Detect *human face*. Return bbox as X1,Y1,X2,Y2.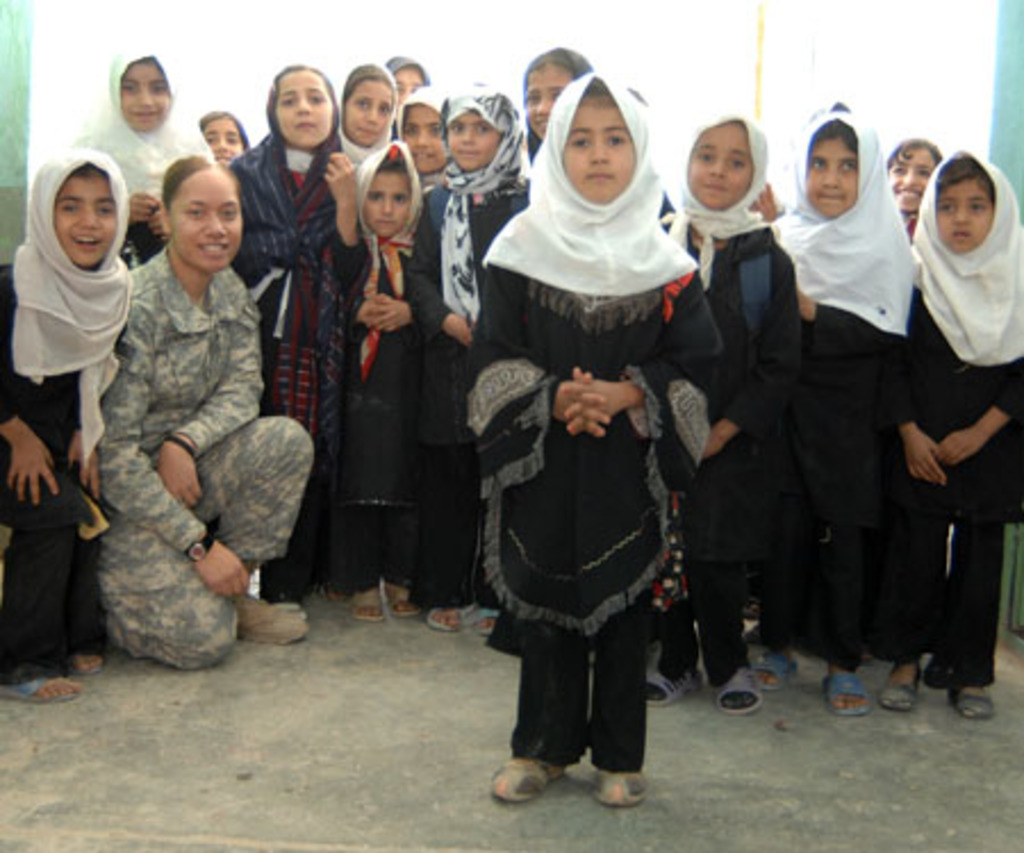
353,73,400,143.
